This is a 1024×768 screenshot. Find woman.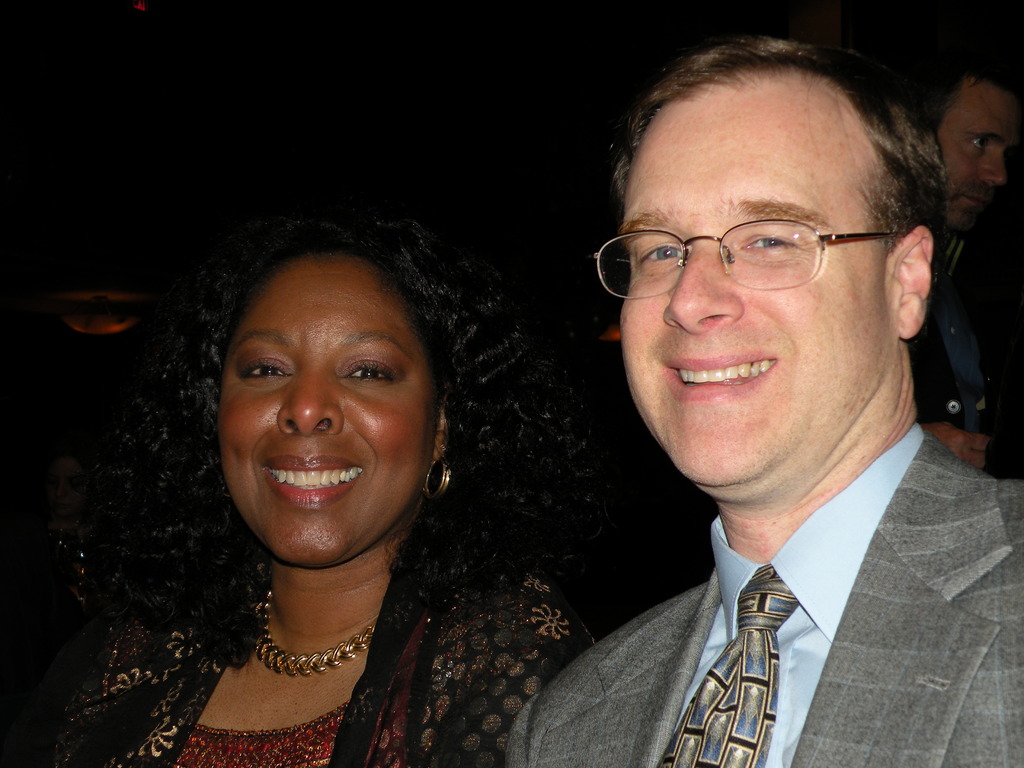
Bounding box: 38/168/652/756.
